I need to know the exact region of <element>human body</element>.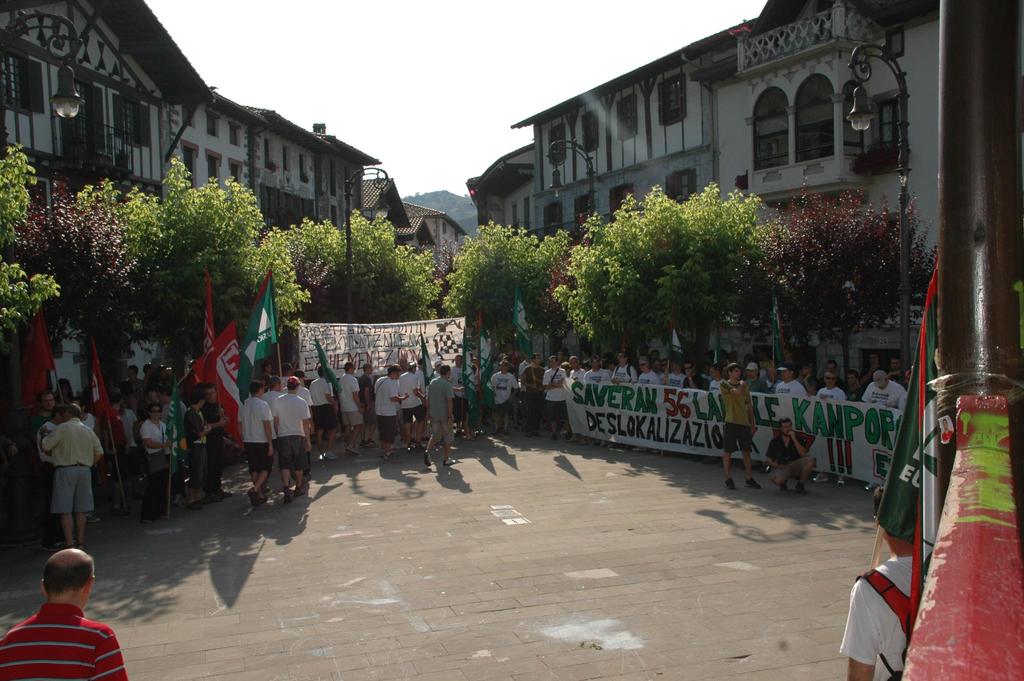
Region: box(763, 375, 785, 390).
